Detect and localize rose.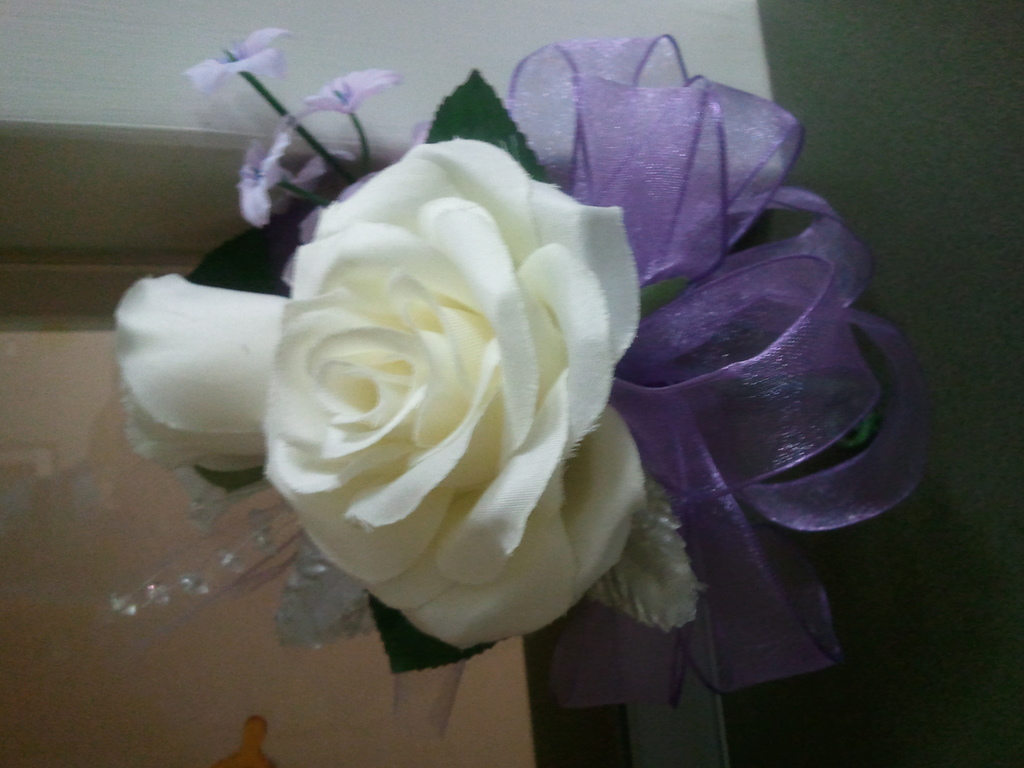
Localized at x1=259, y1=138, x2=653, y2=651.
